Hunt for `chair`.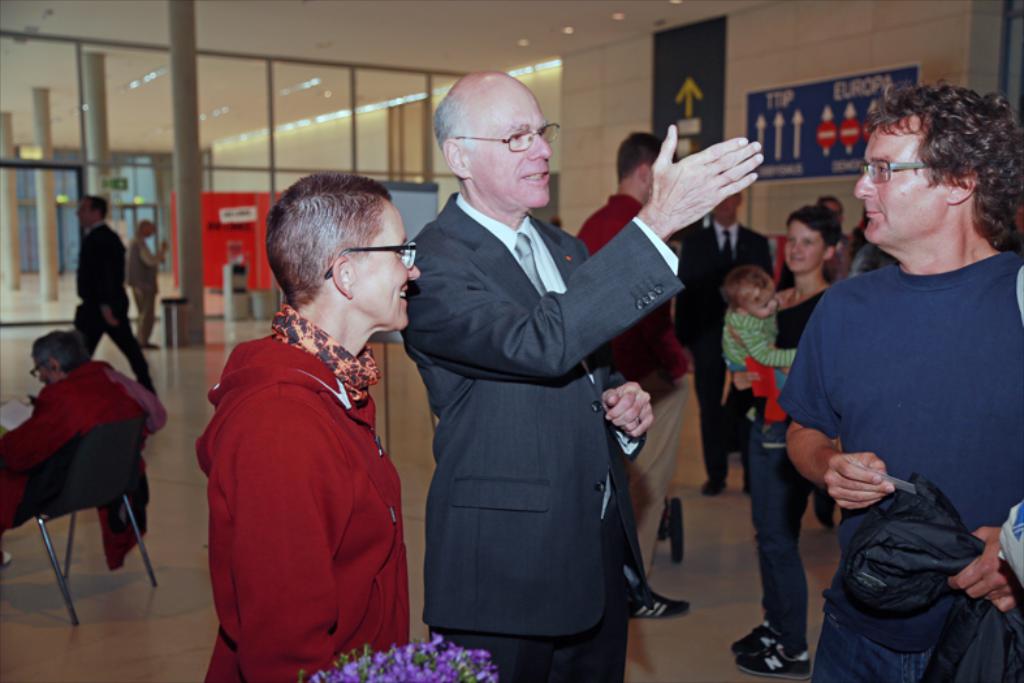
Hunted down at region(10, 376, 154, 622).
